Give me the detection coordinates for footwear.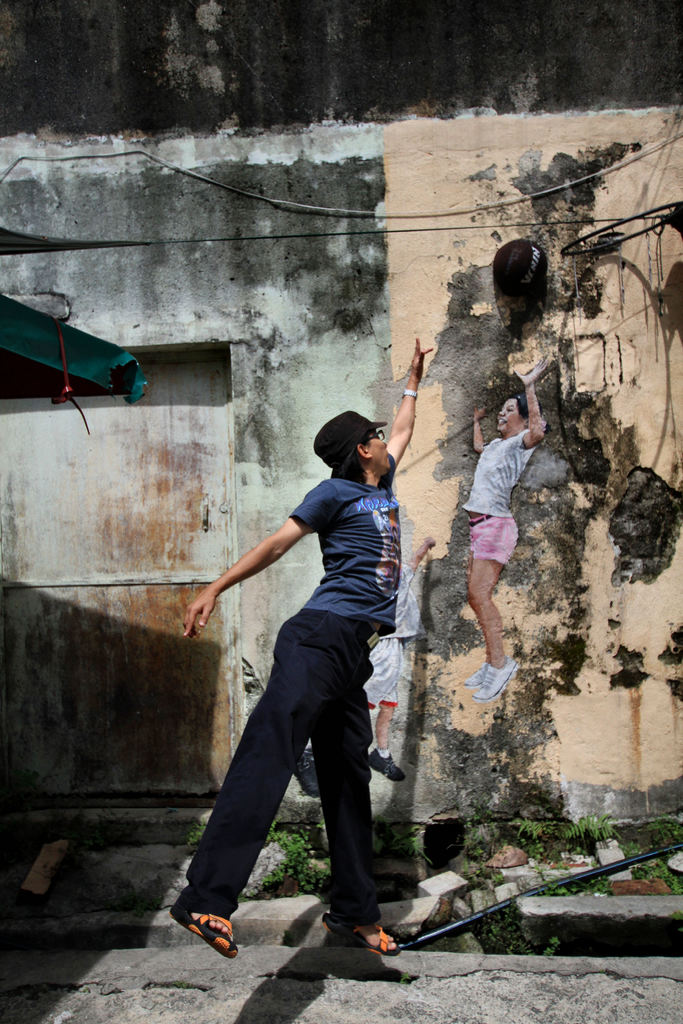
167, 899, 240, 960.
